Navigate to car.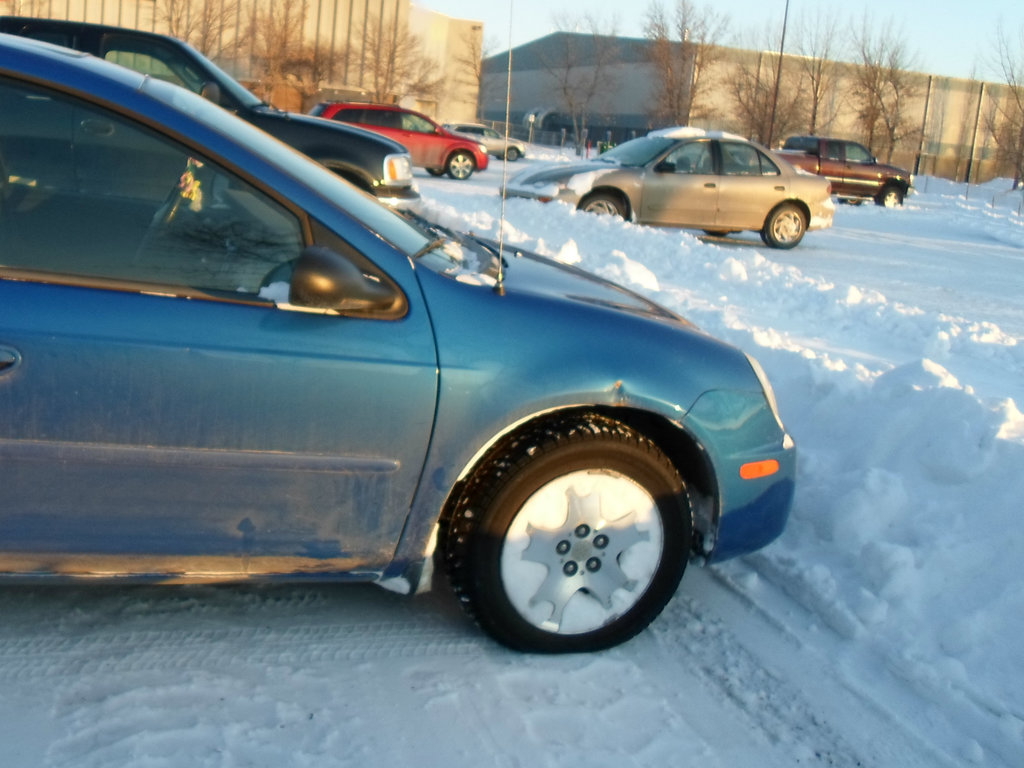
Navigation target: [444, 125, 527, 162].
